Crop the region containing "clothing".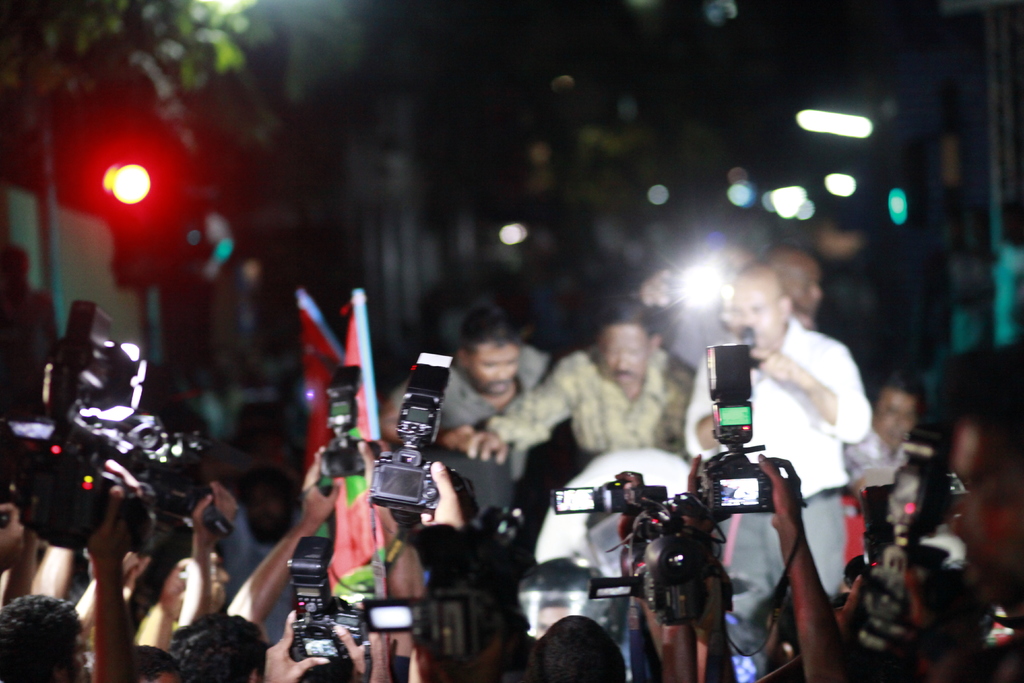
Crop region: l=843, t=431, r=903, b=492.
